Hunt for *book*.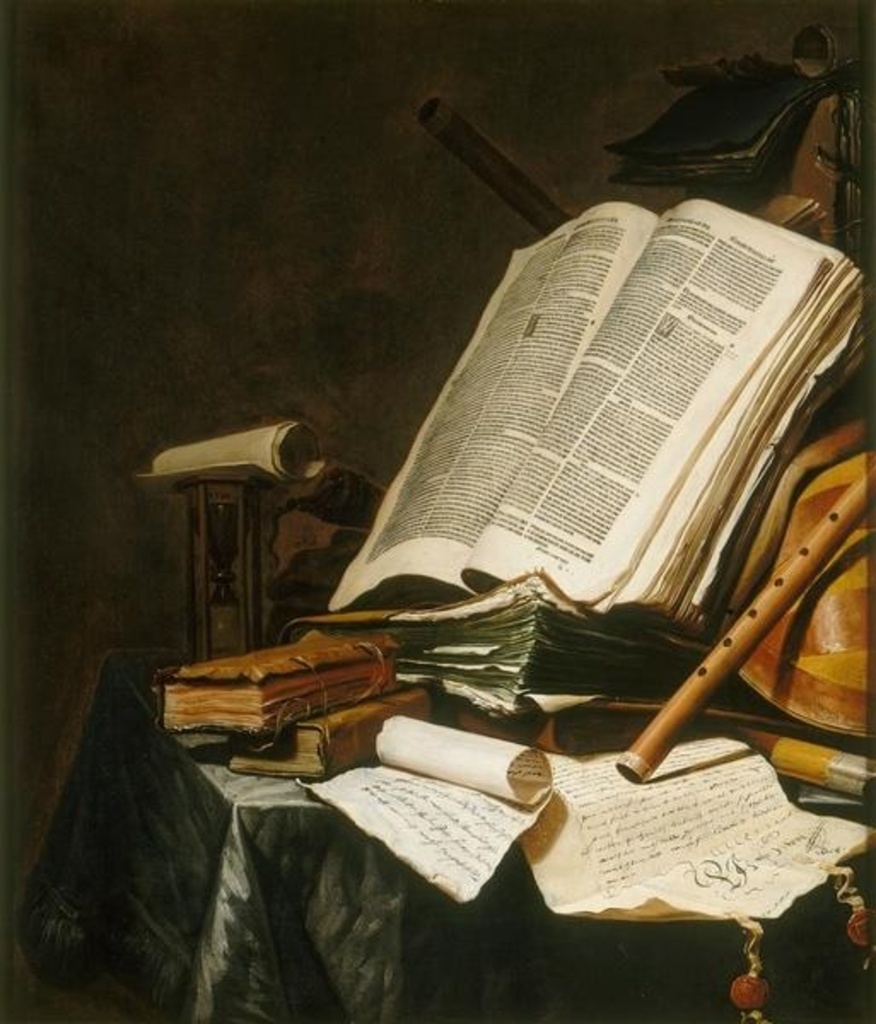
Hunted down at box=[292, 577, 700, 730].
